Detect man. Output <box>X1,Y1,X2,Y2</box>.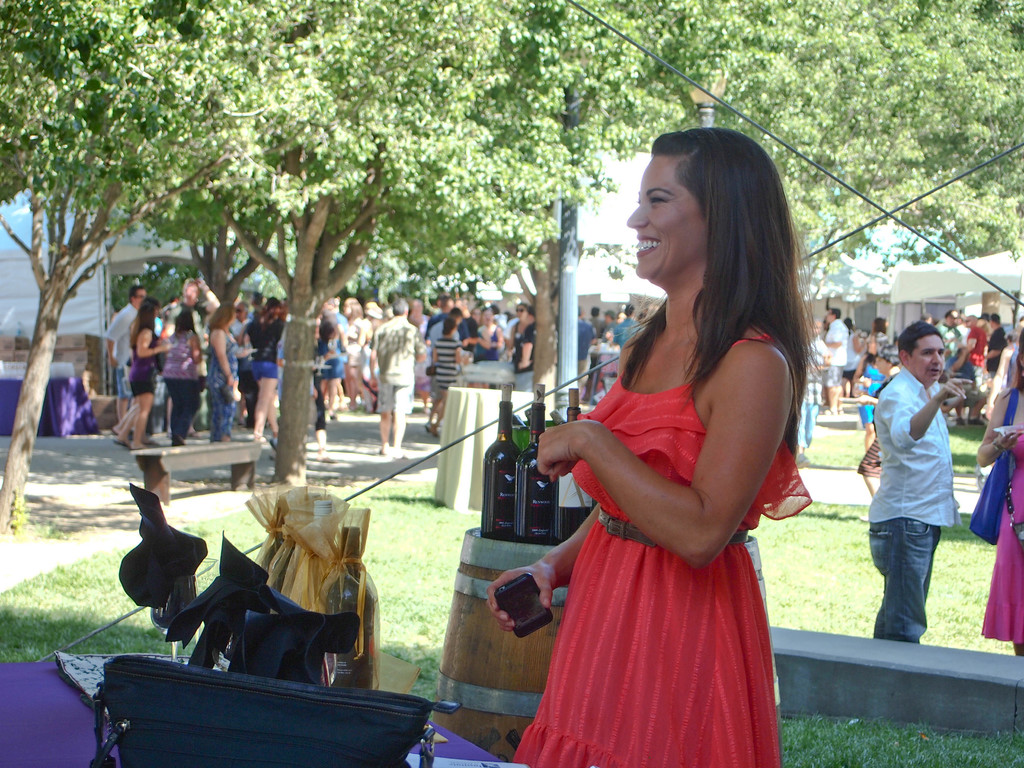
<box>980,308,1012,380</box>.
